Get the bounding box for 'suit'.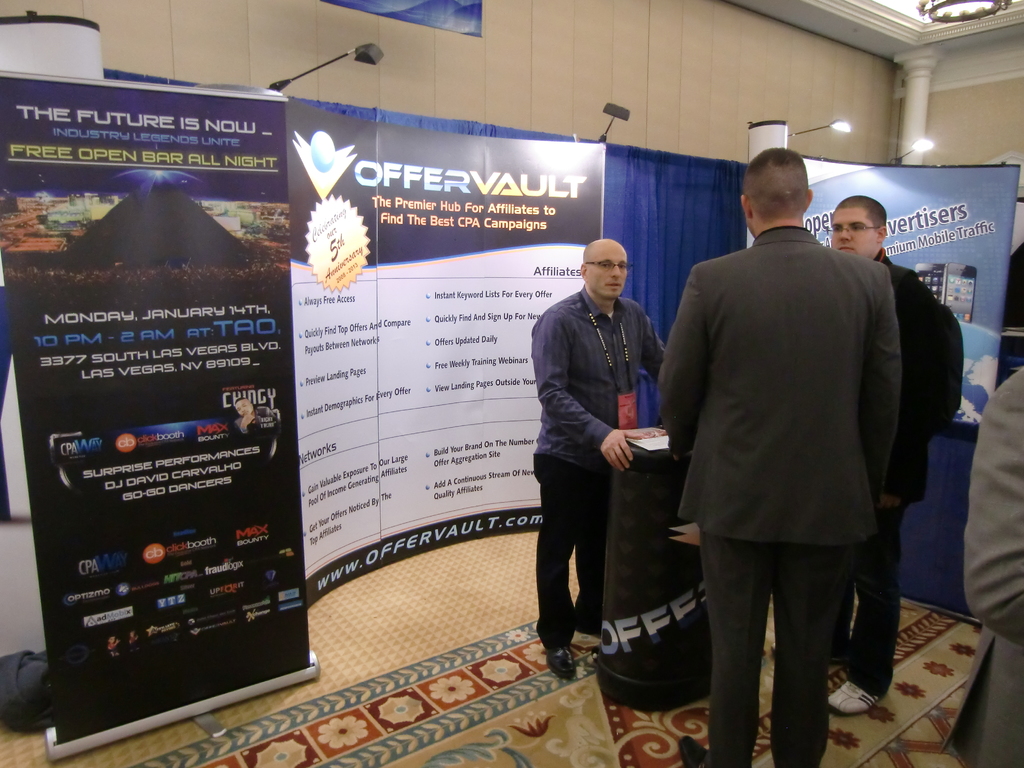
l=628, t=170, r=948, b=741.
